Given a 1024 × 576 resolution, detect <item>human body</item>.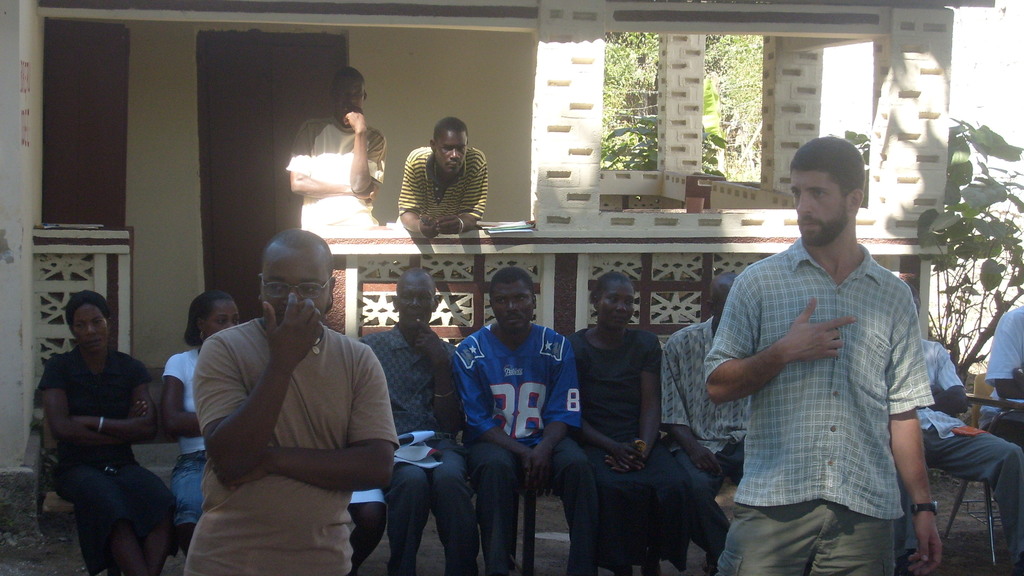
(700,136,947,575).
